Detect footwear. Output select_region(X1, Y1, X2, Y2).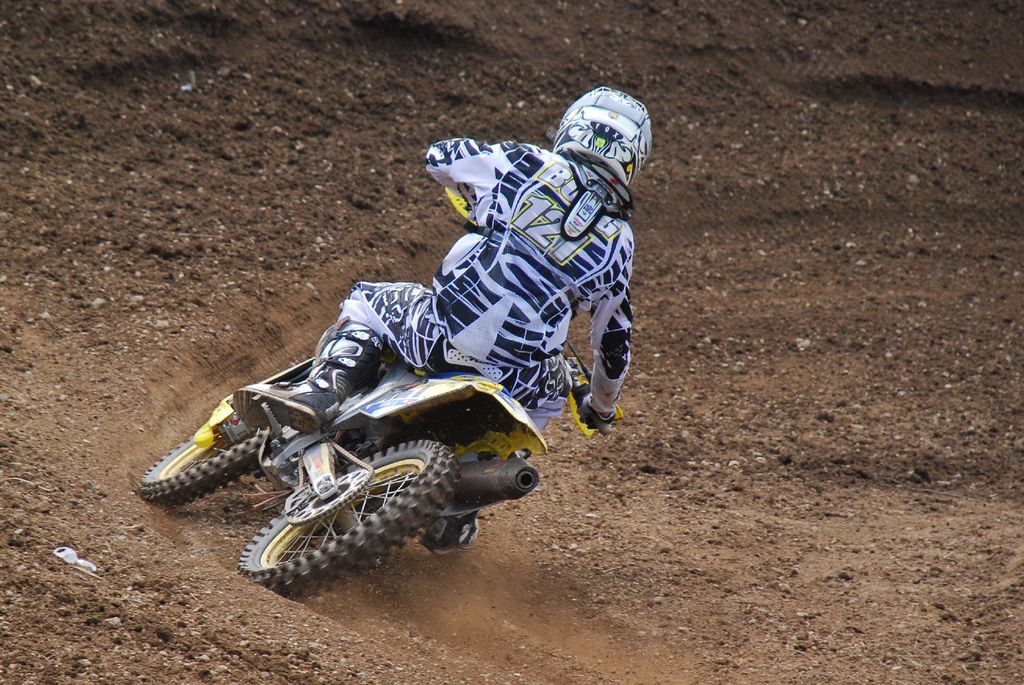
select_region(419, 516, 480, 554).
